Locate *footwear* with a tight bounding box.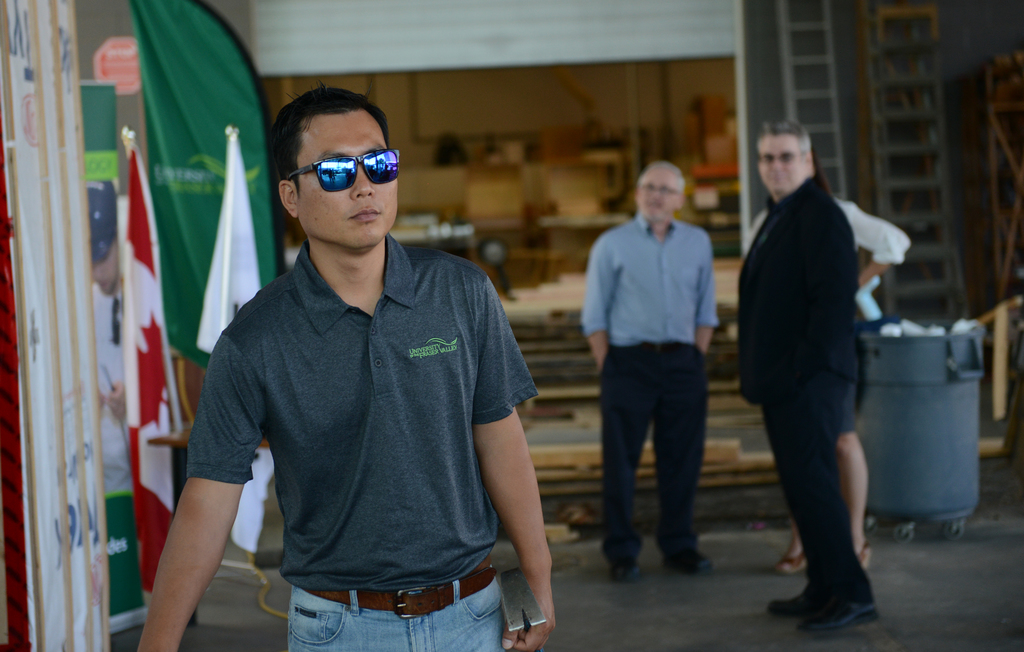
(789, 578, 881, 640).
